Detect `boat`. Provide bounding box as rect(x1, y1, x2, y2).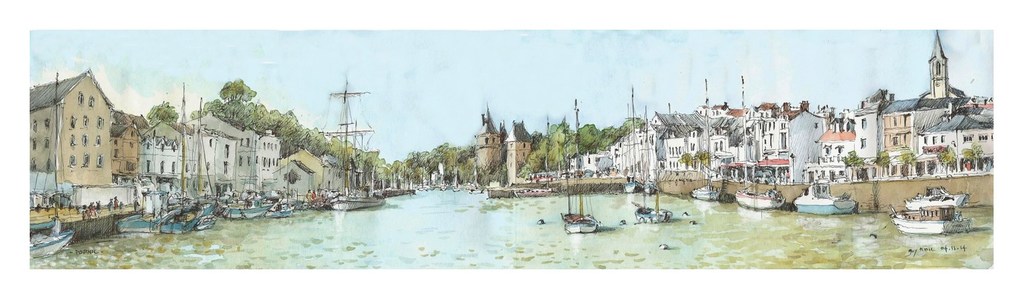
rect(619, 86, 642, 191).
